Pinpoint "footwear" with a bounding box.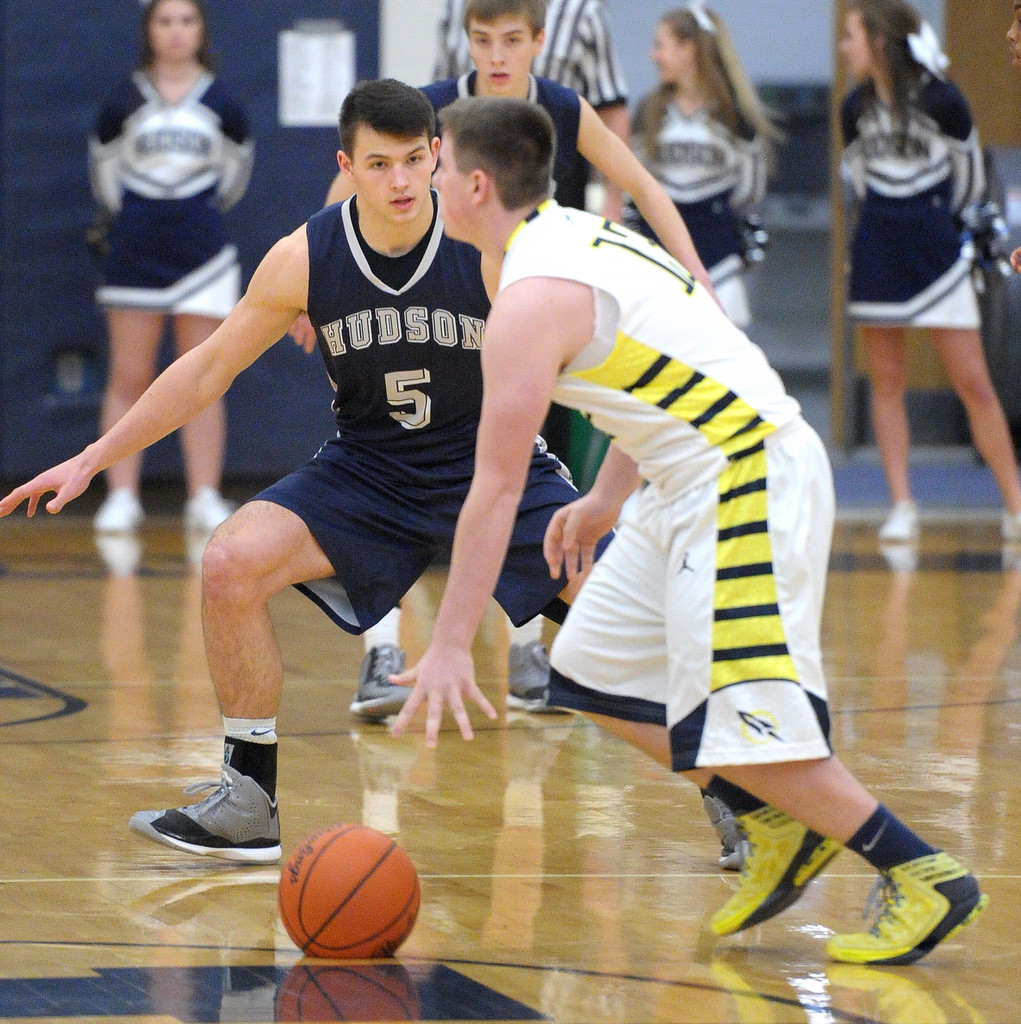
crop(709, 796, 748, 870).
